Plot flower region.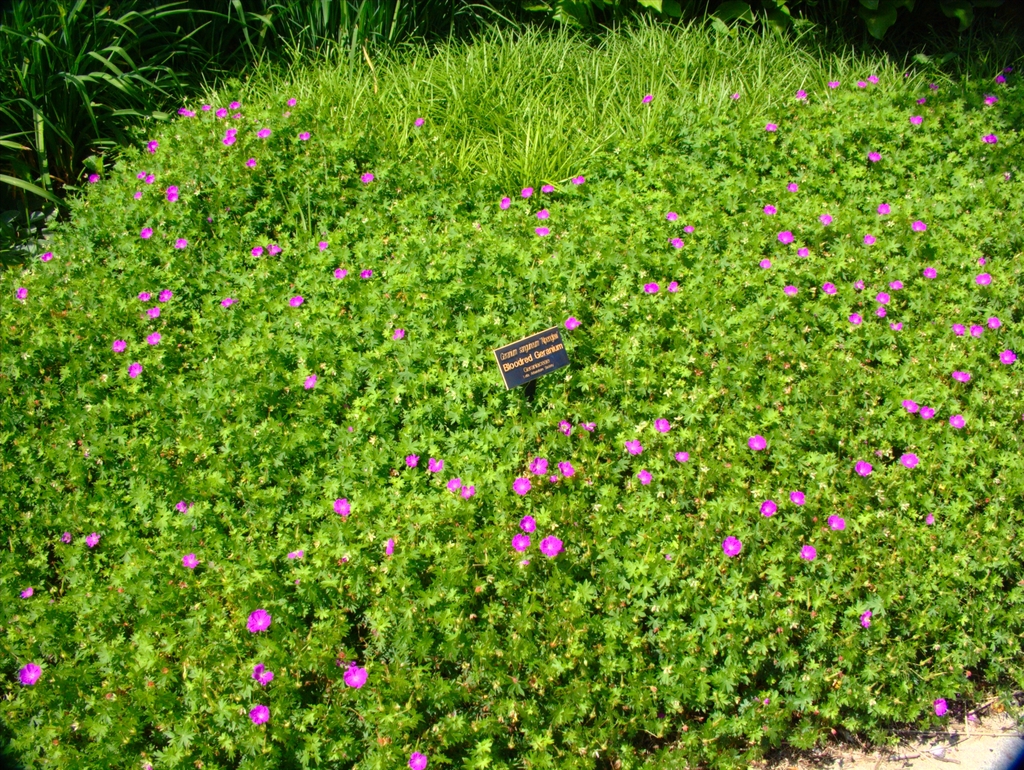
Plotted at rect(861, 232, 879, 245).
